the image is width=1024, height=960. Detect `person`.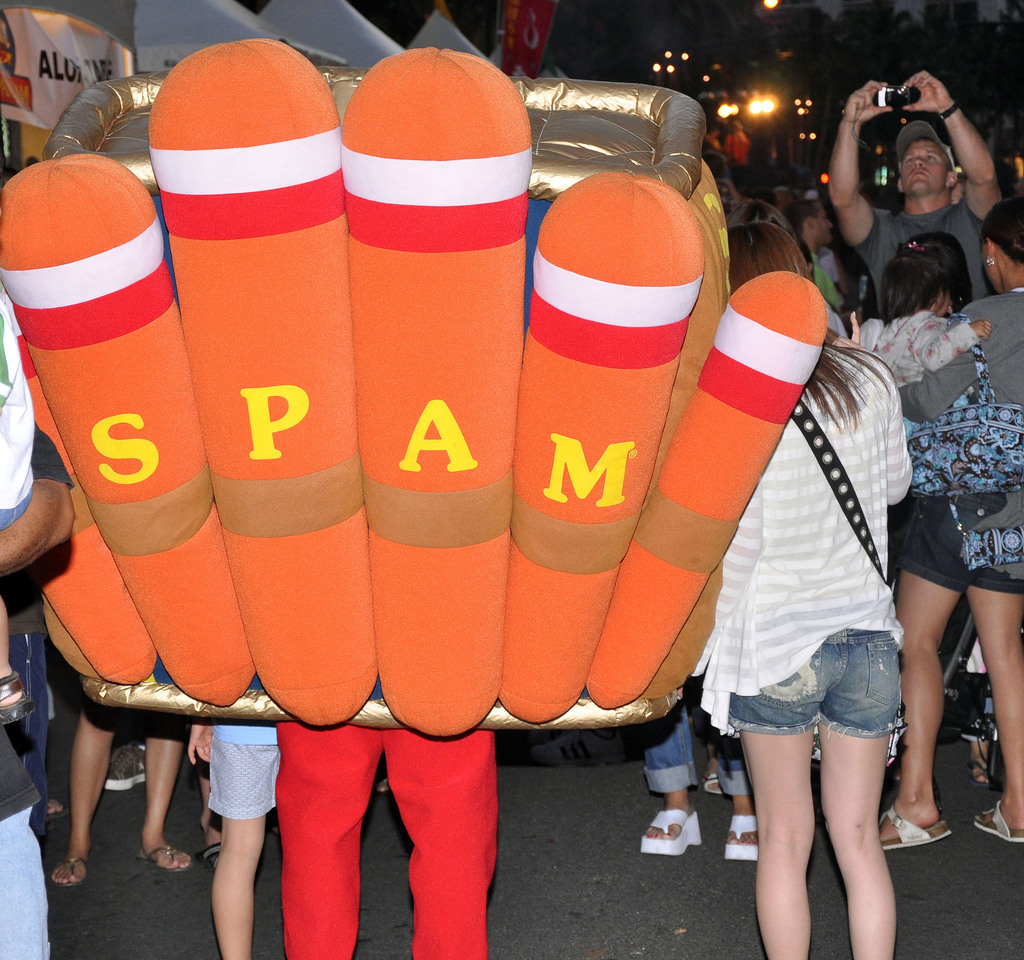
Detection: Rect(826, 68, 1007, 314).
